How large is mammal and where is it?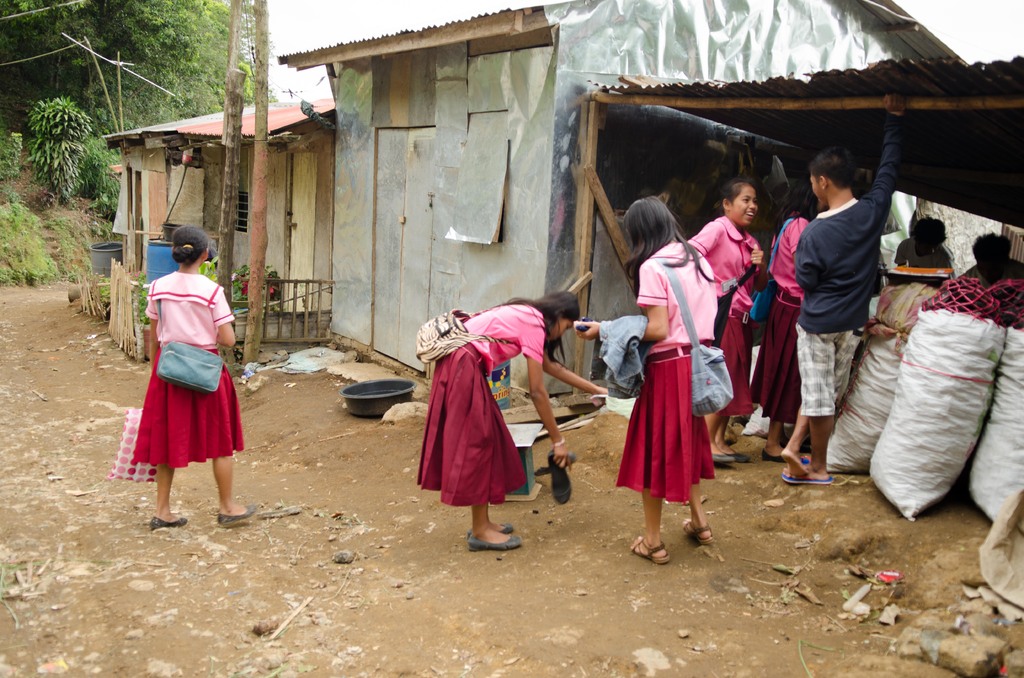
Bounding box: crop(571, 194, 715, 560).
